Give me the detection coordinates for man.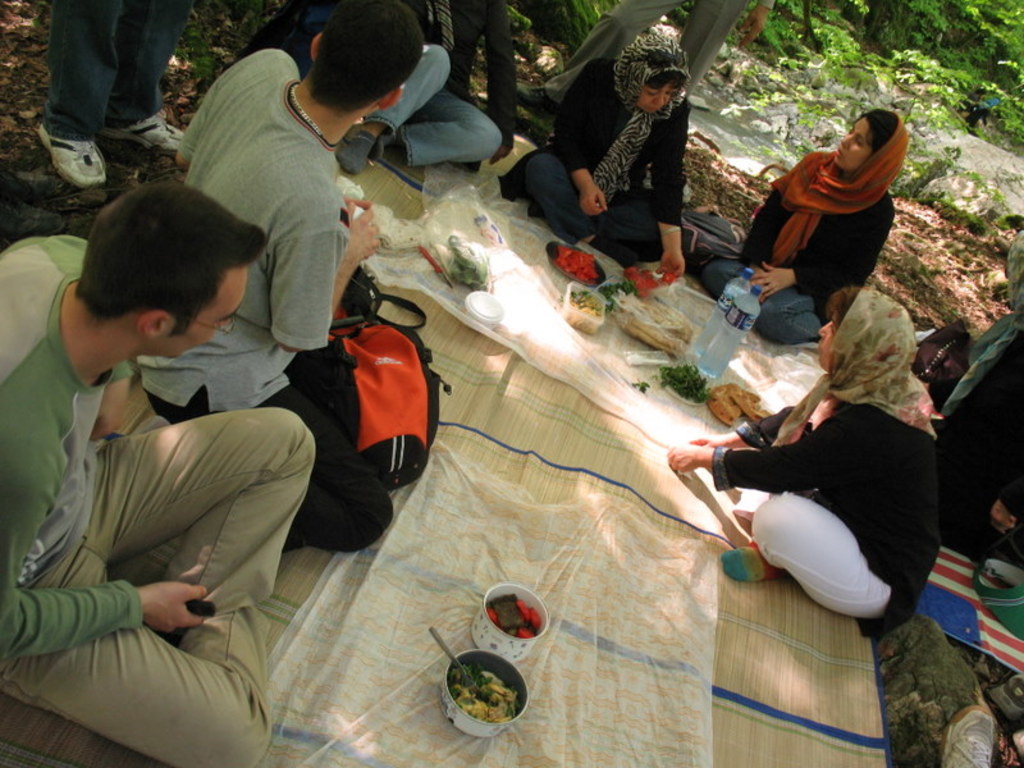
left=155, top=6, right=417, bottom=539.
